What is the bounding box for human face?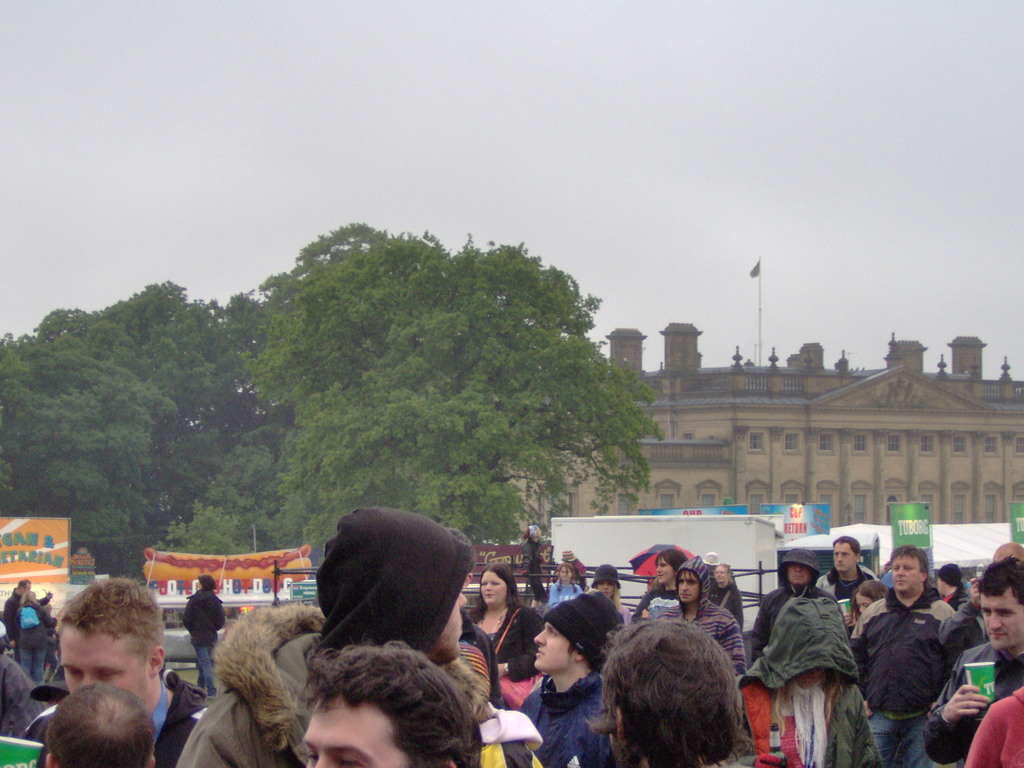
(left=445, top=591, right=468, bottom=660).
